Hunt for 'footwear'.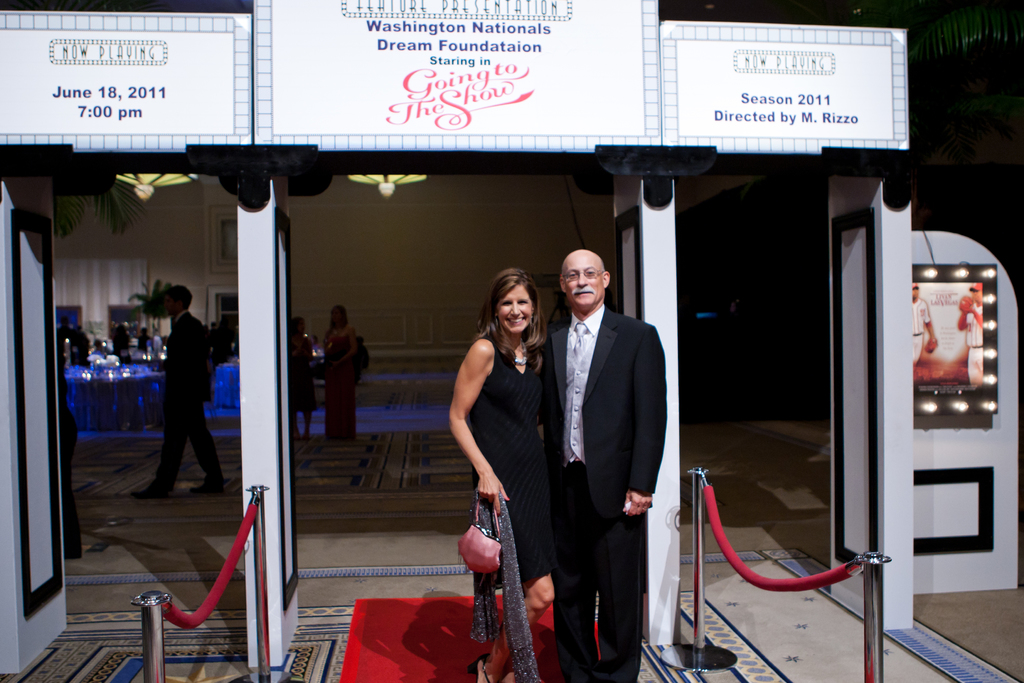
Hunted down at (463, 656, 495, 682).
